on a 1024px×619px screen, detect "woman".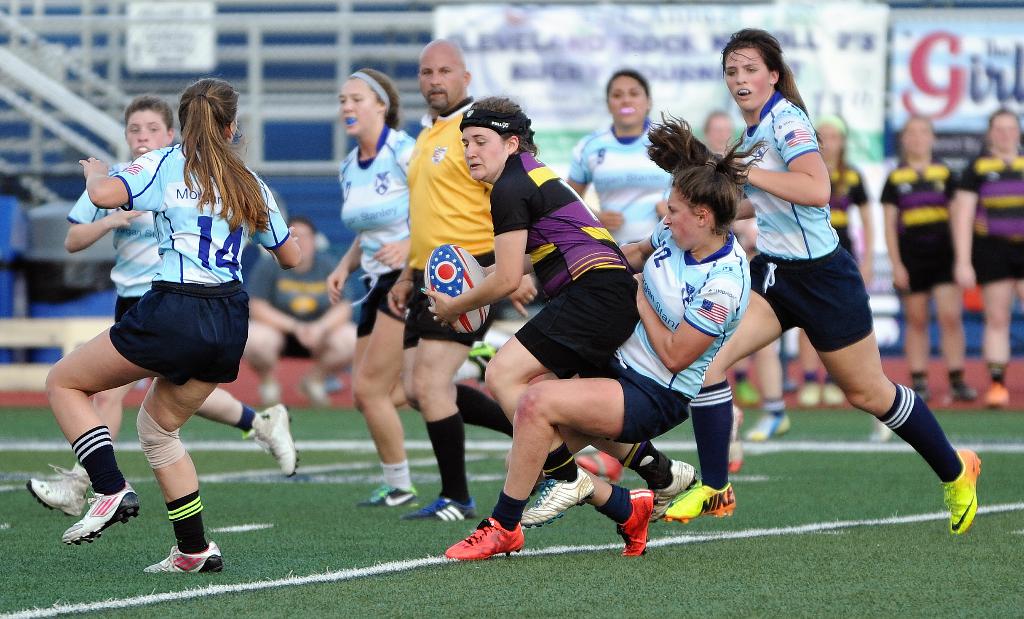
bbox=(417, 97, 694, 525).
